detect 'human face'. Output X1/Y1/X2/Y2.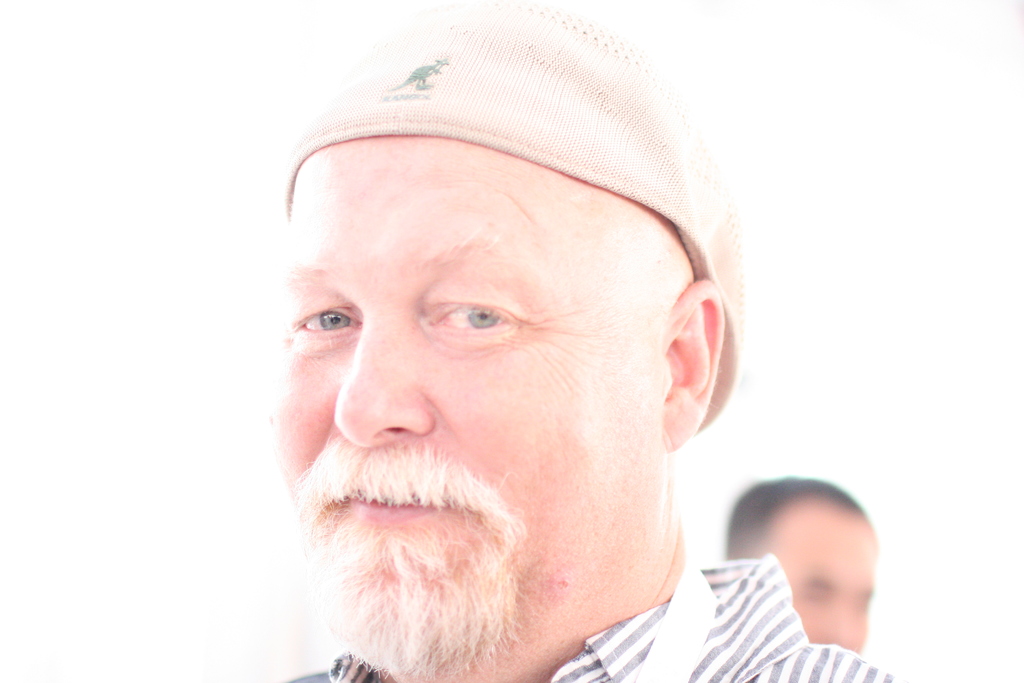
772/514/877/654.
